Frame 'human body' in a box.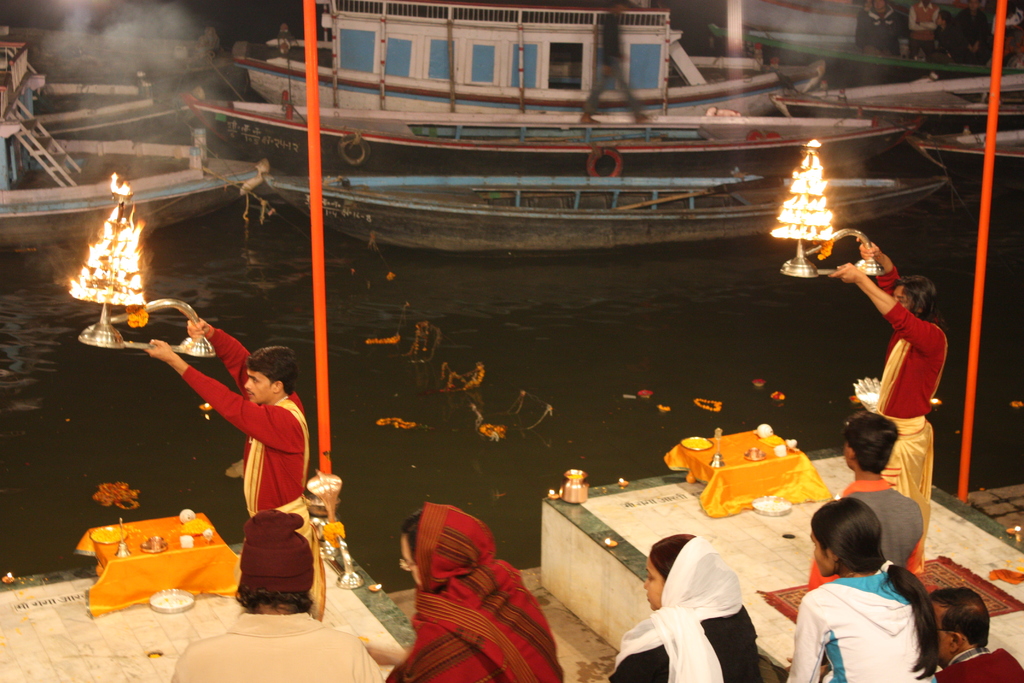
166 498 374 682.
